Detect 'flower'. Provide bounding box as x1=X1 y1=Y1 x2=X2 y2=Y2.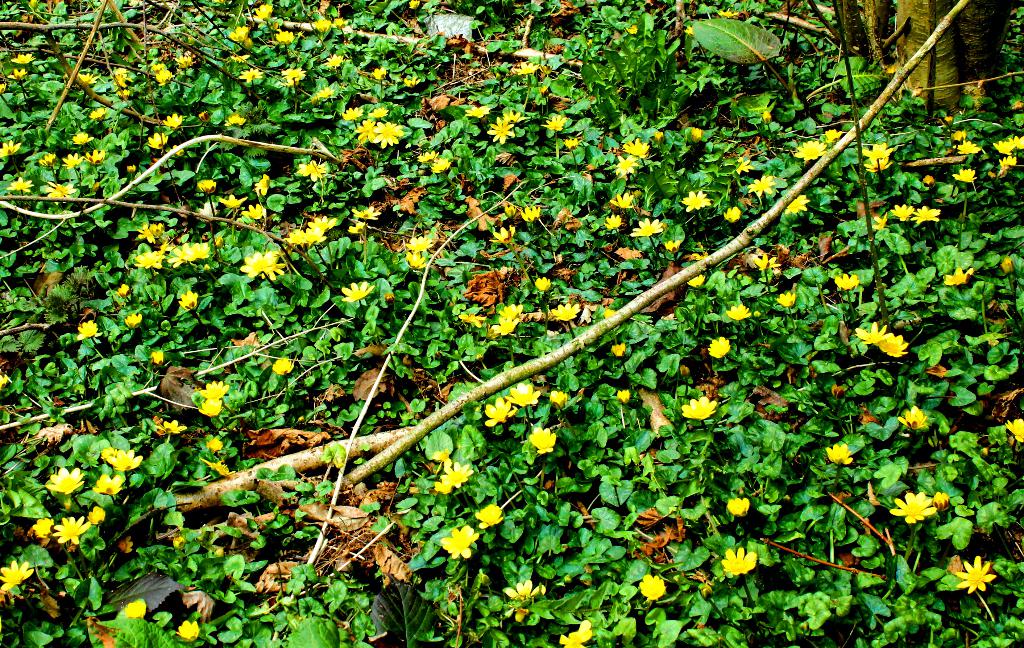
x1=39 y1=150 x2=55 y2=168.
